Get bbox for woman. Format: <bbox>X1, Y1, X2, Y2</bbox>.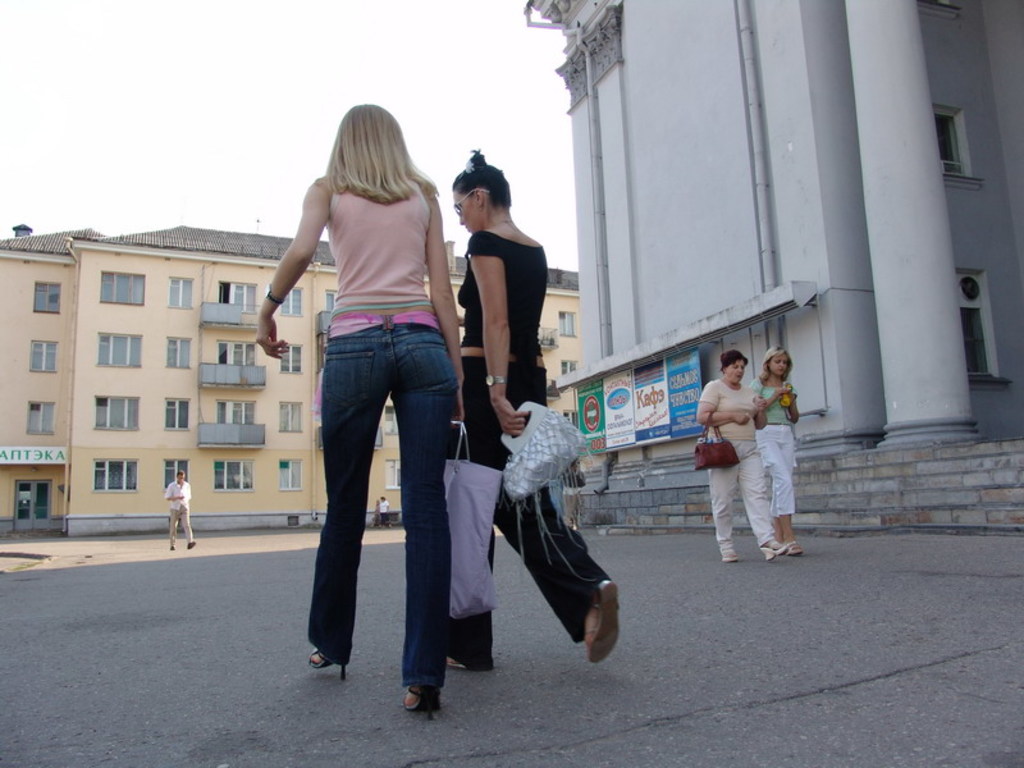
<bbox>696, 346, 785, 563</bbox>.
